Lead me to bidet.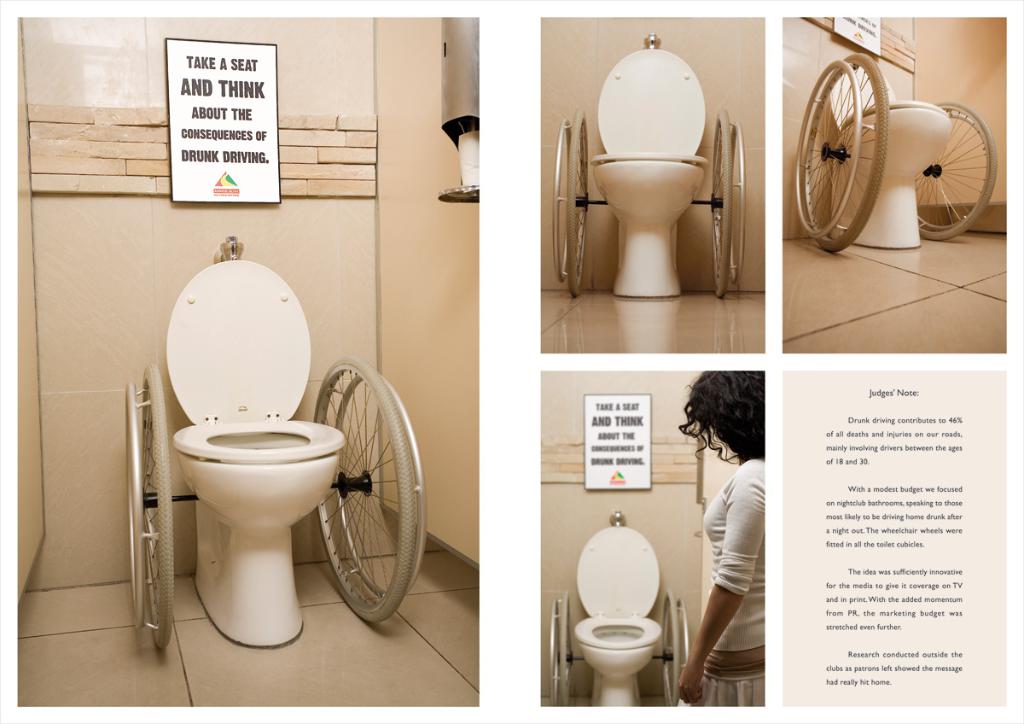
Lead to rect(176, 418, 348, 653).
